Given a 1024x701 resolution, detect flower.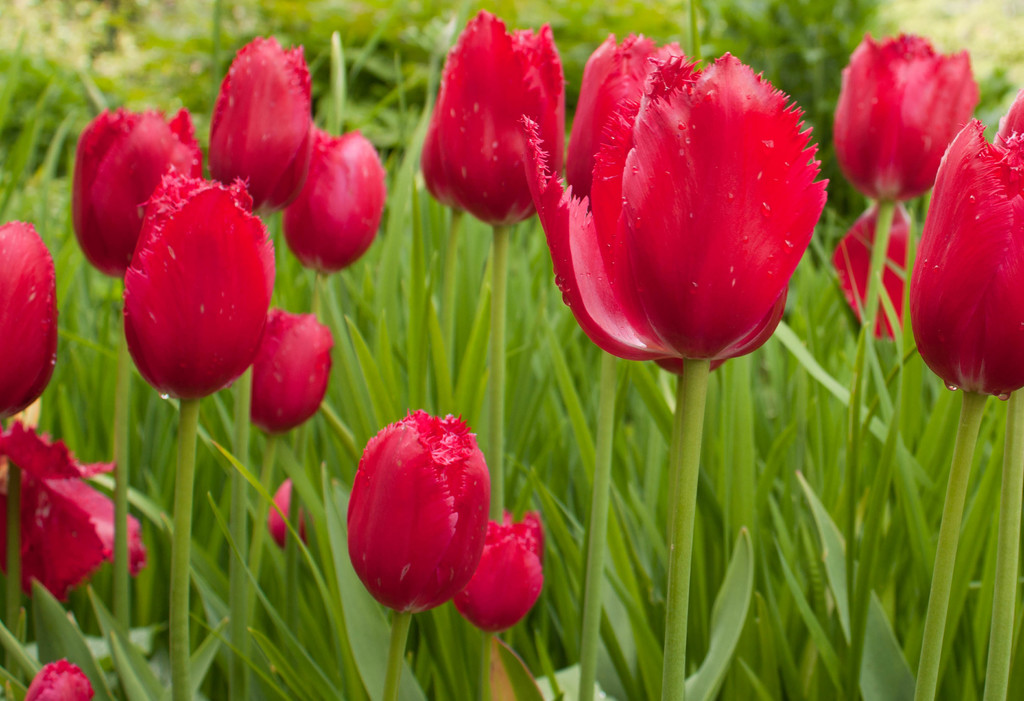
x1=484 y1=23 x2=844 y2=366.
